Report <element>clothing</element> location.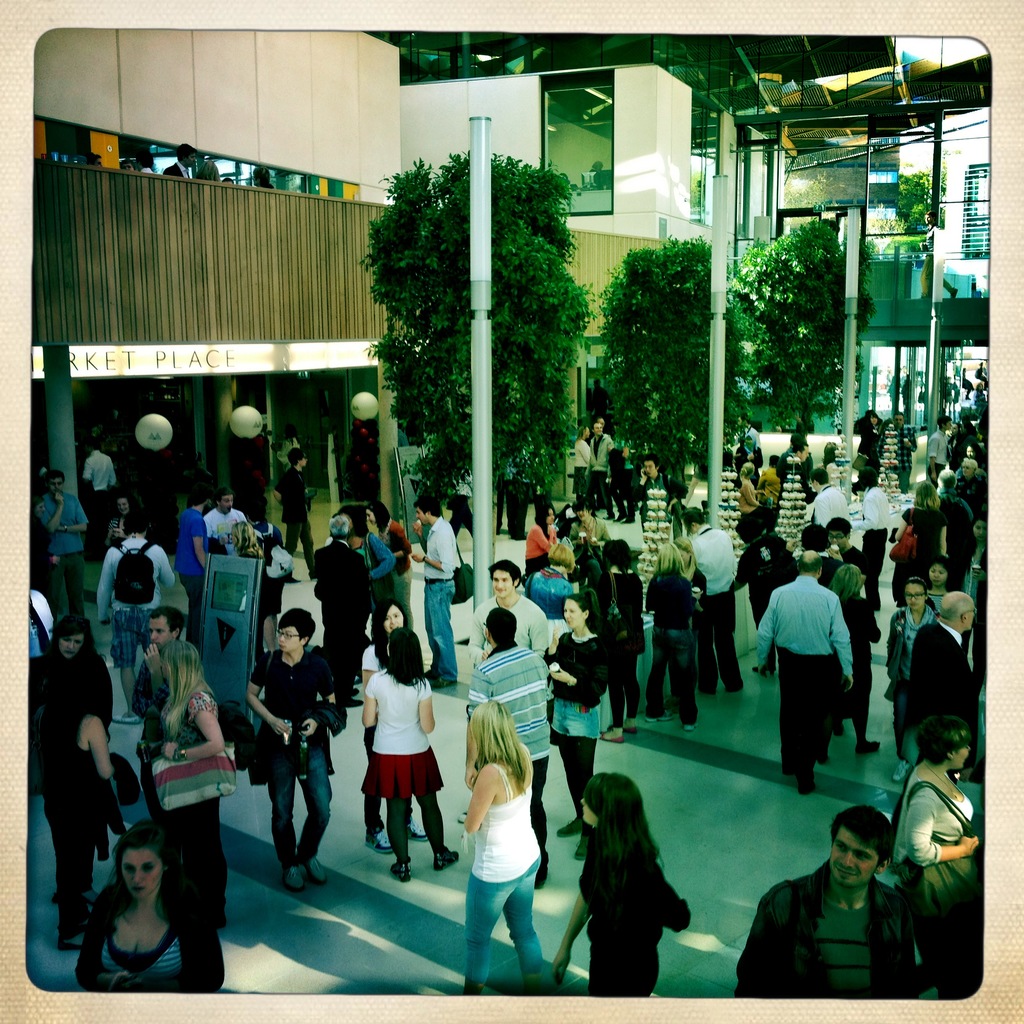
Report: 751 585 879 771.
